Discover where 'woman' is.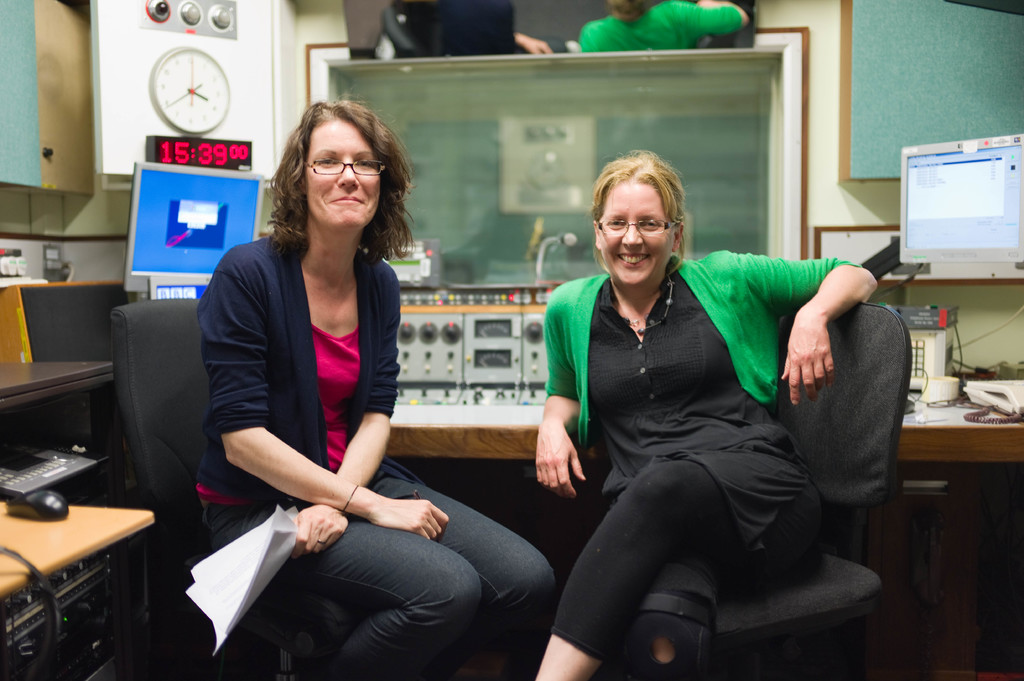
Discovered at 547/131/874/677.
